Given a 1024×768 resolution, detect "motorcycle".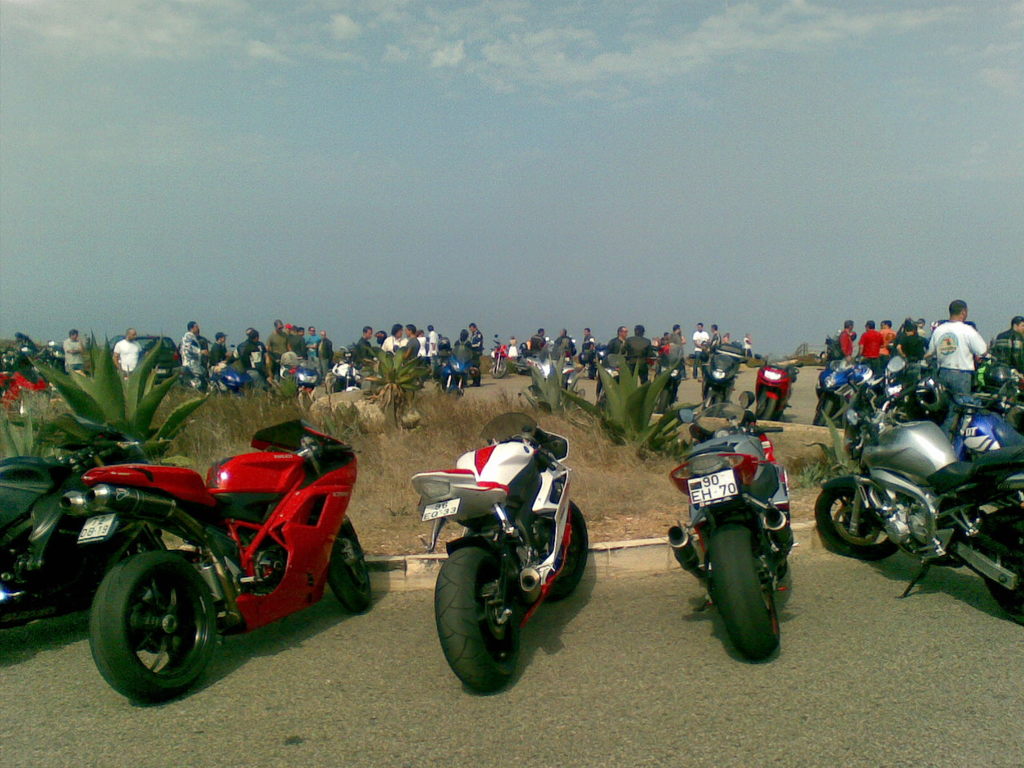
bbox(834, 358, 874, 419).
